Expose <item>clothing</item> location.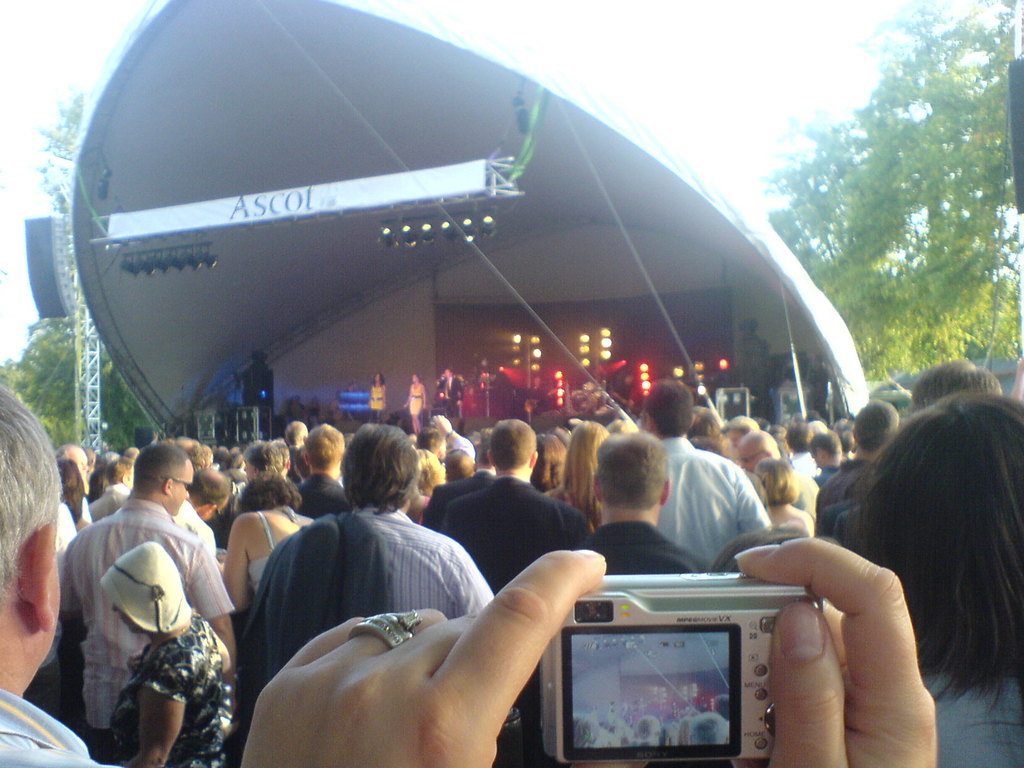
Exposed at {"x1": 657, "y1": 437, "x2": 764, "y2": 561}.
